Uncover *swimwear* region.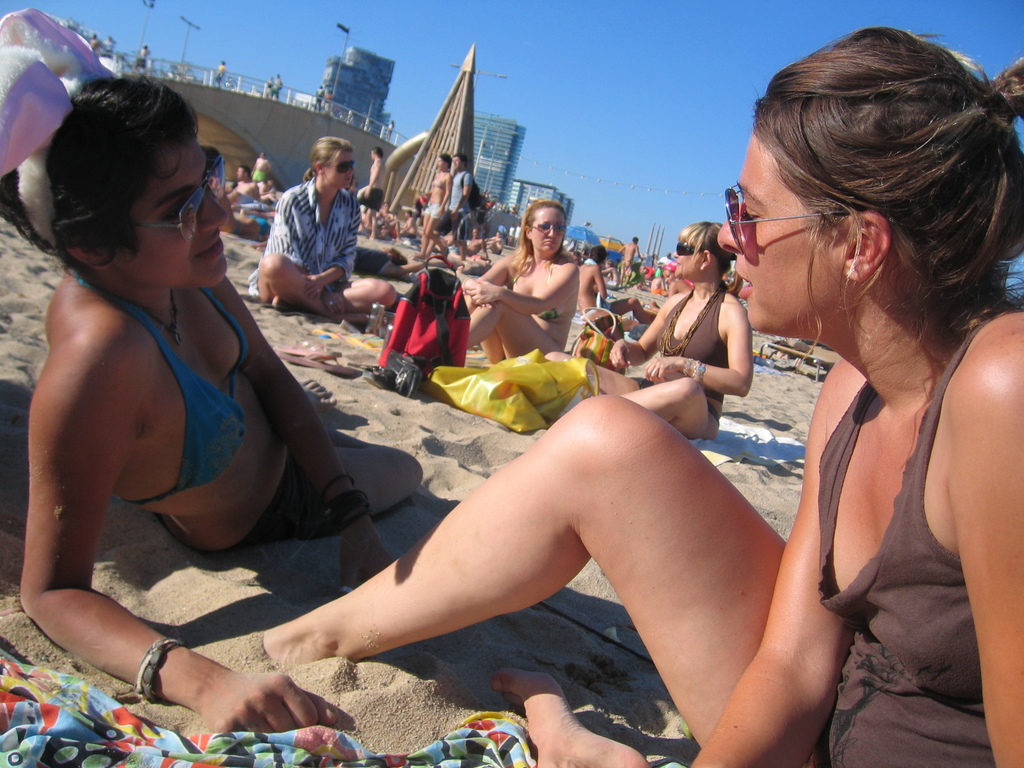
Uncovered: {"x1": 507, "y1": 260, "x2": 572, "y2": 323}.
